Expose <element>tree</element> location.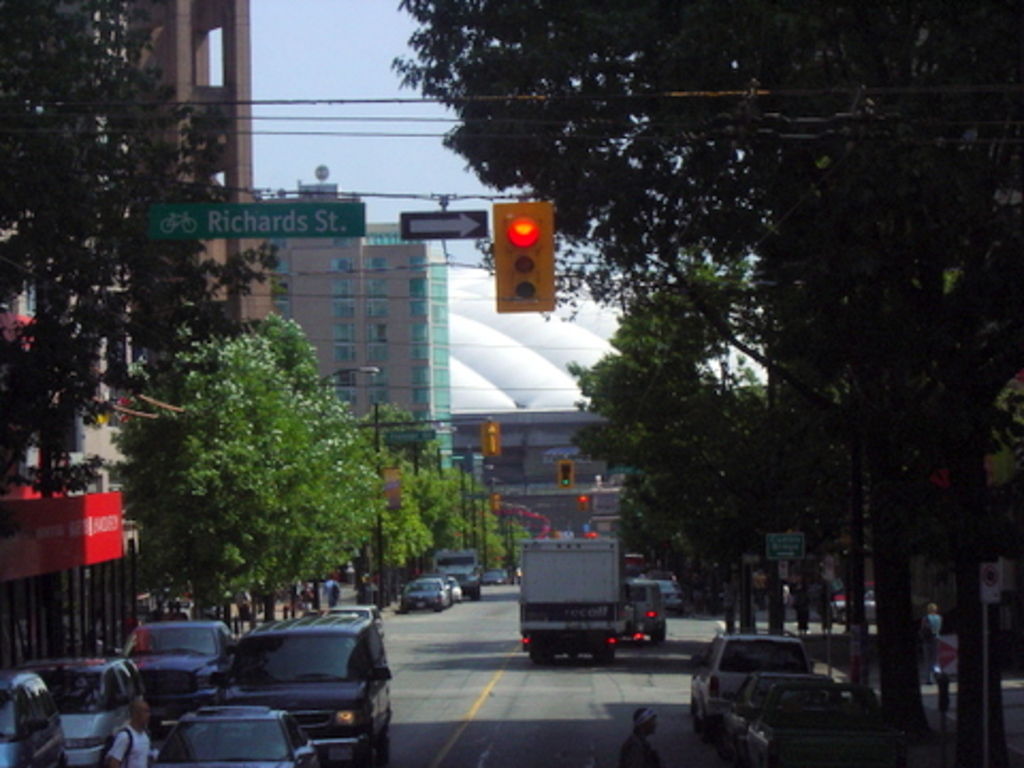
Exposed at select_region(122, 294, 388, 627).
